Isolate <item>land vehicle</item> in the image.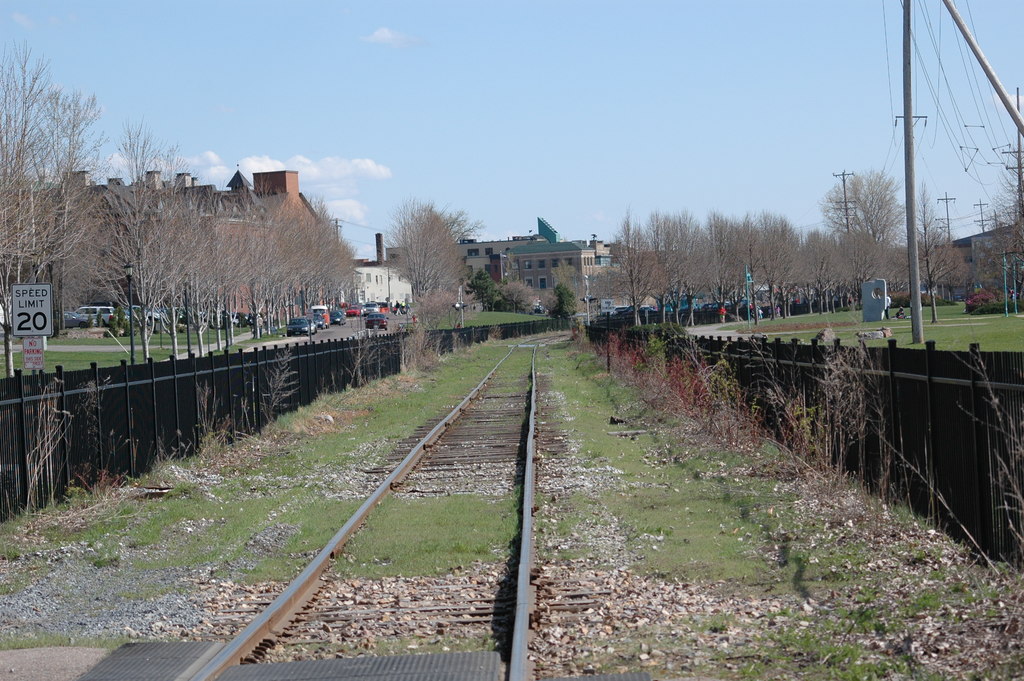
Isolated region: <box>361,298,380,318</box>.
